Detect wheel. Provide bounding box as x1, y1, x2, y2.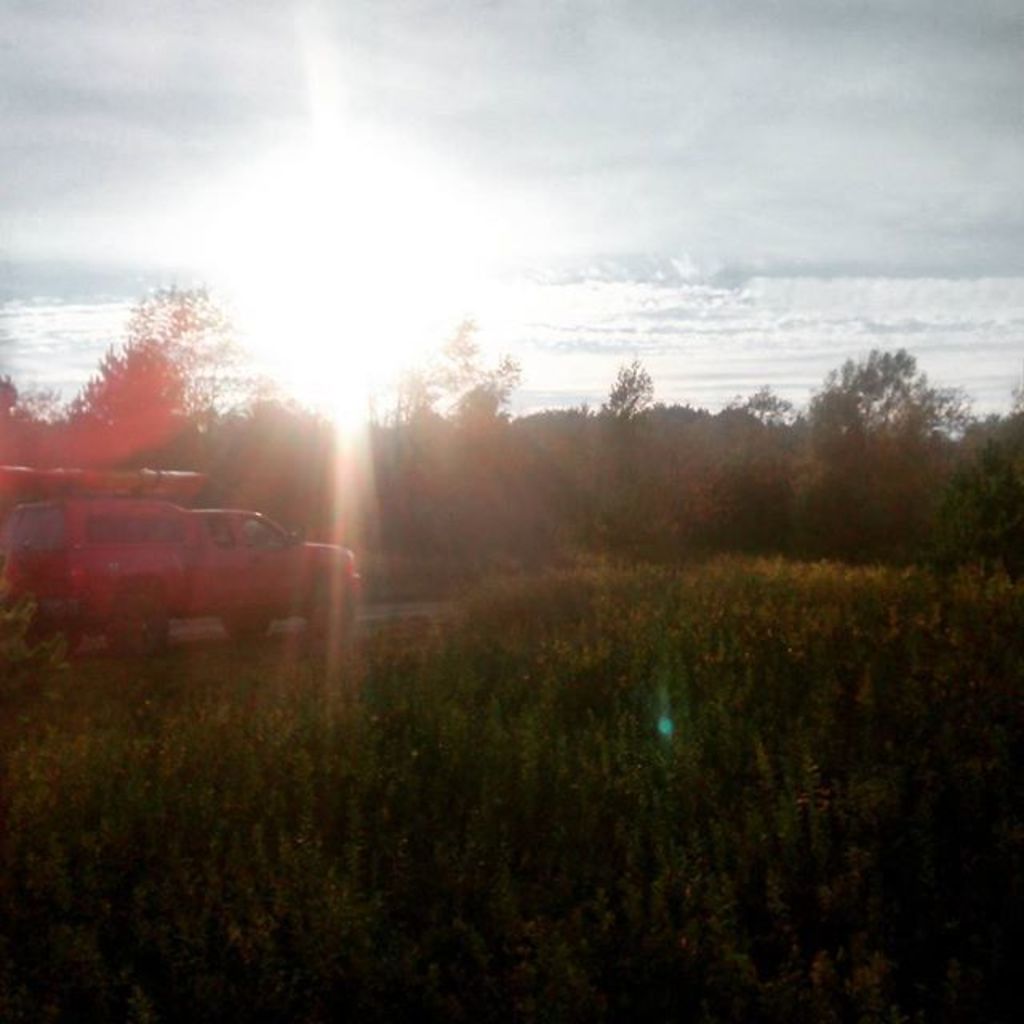
304, 578, 346, 630.
